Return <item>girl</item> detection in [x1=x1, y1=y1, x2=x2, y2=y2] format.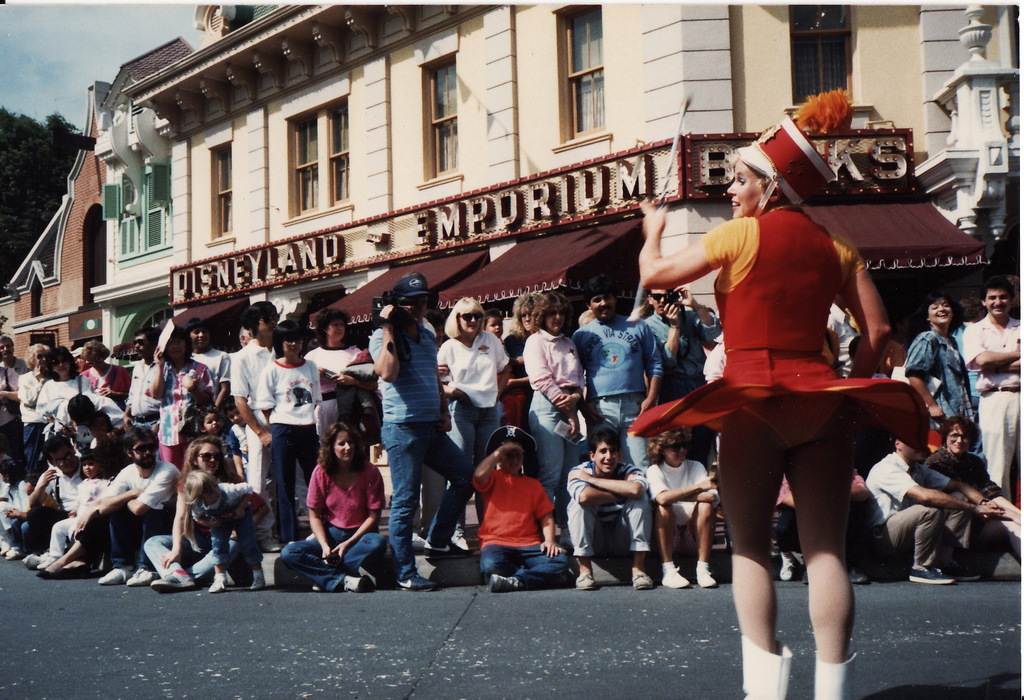
[x1=184, y1=477, x2=265, y2=592].
